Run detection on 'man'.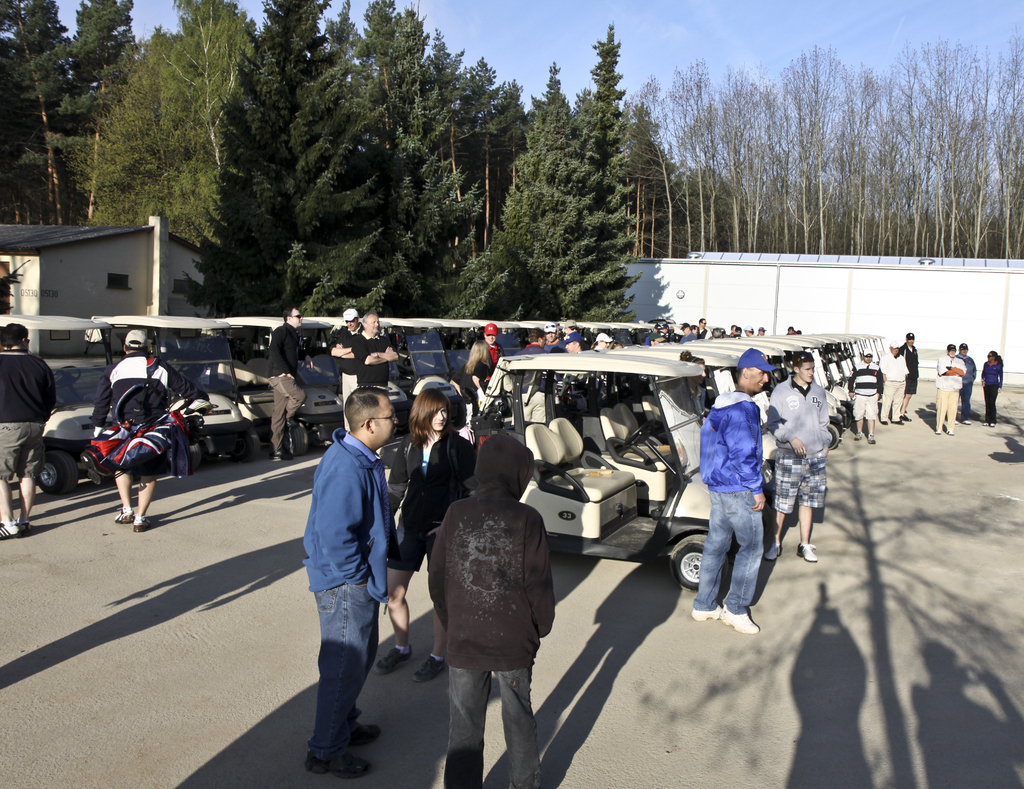
Result: [left=956, top=341, right=979, bottom=418].
